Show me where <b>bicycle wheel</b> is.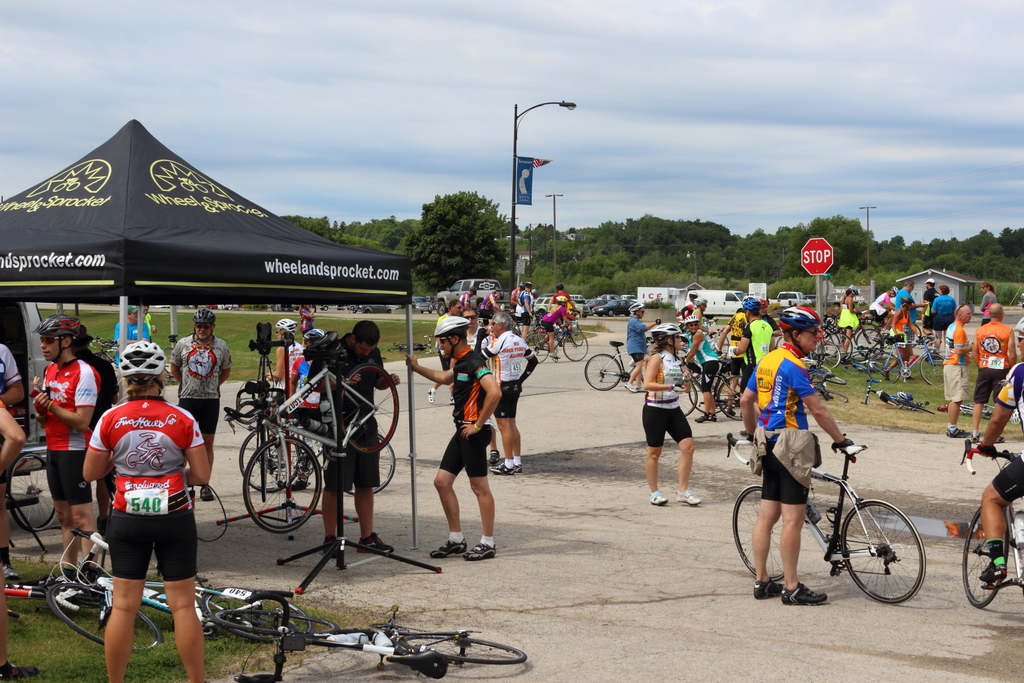
<b>bicycle wheel</b> is at <box>344,432,396,495</box>.
